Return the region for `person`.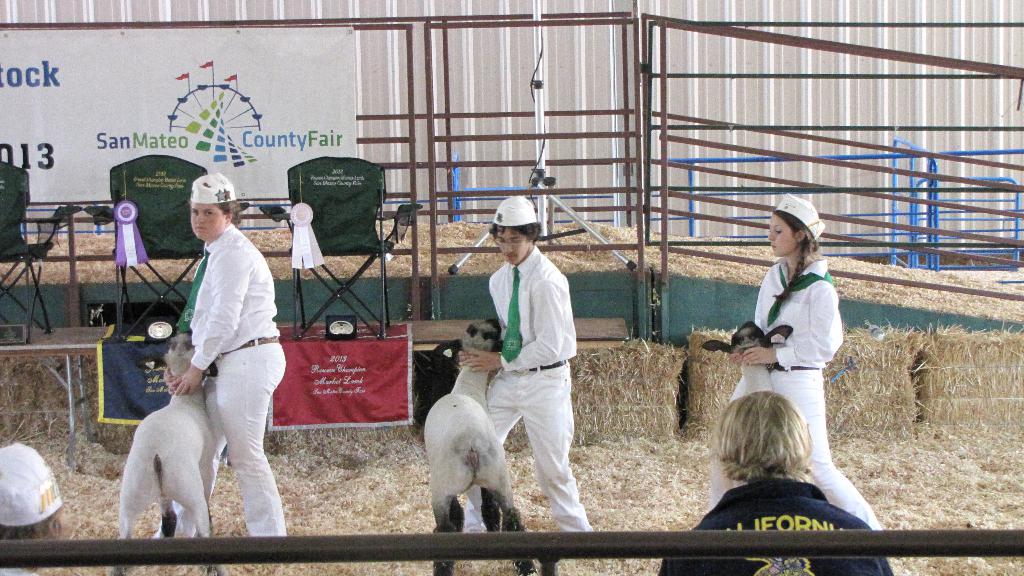
(455,196,588,528).
